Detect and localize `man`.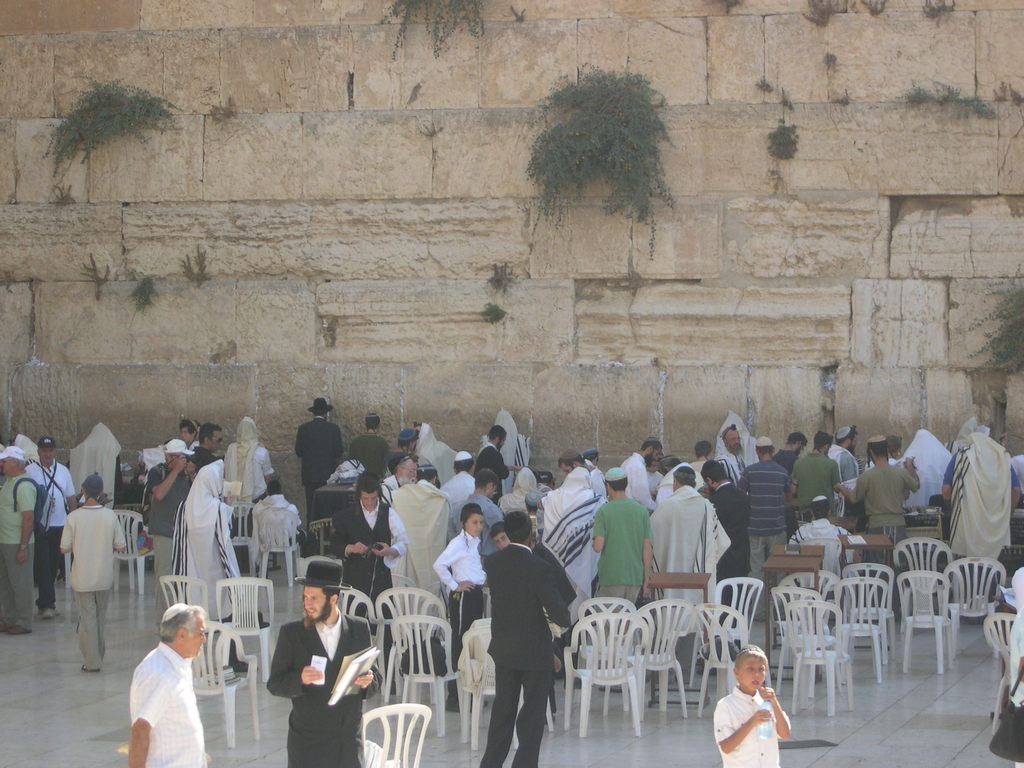
Localized at (x1=60, y1=472, x2=126, y2=672).
